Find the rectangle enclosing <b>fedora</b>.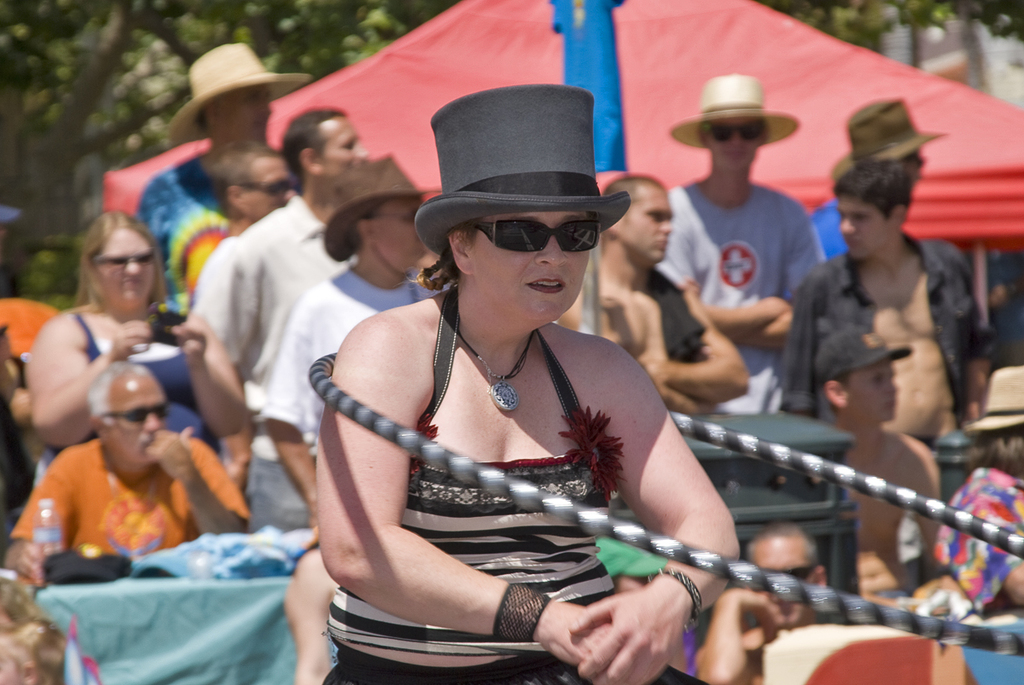
x1=669 y1=73 x2=796 y2=149.
